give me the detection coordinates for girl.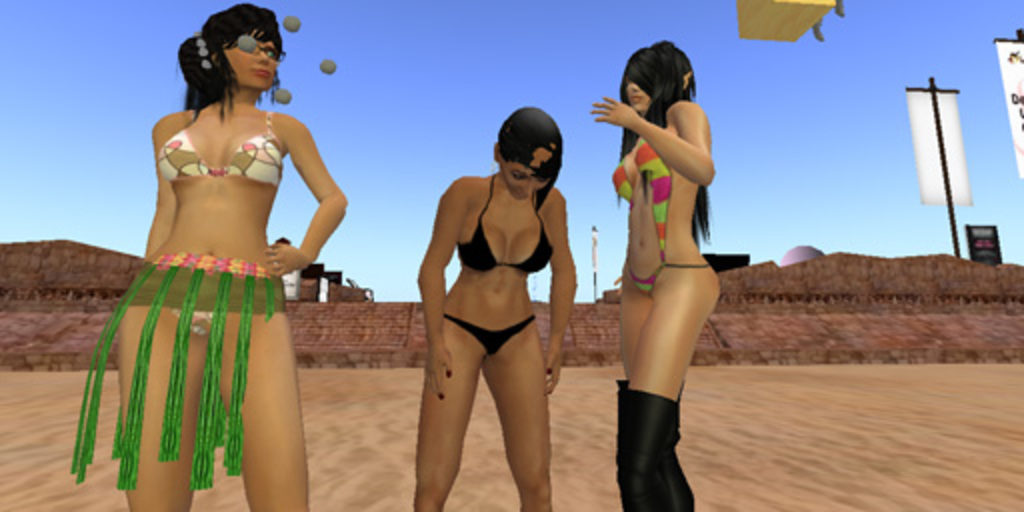
[74, 8, 350, 510].
